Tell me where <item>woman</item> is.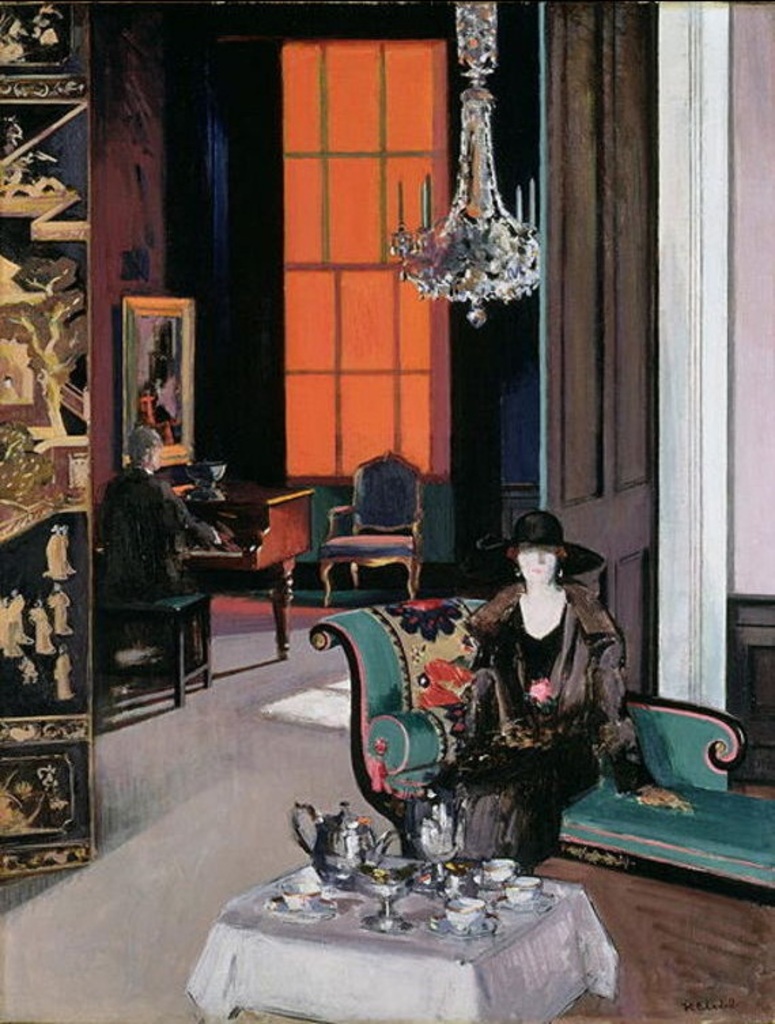
<item>woman</item> is at (443,511,632,900).
